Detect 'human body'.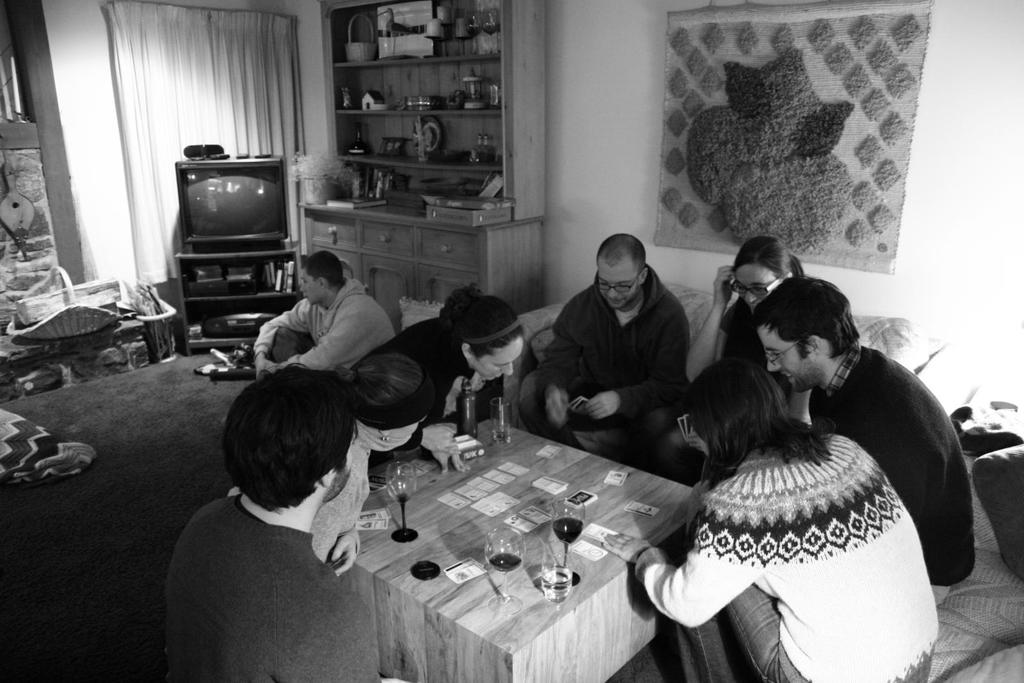
Detected at [237,255,403,397].
